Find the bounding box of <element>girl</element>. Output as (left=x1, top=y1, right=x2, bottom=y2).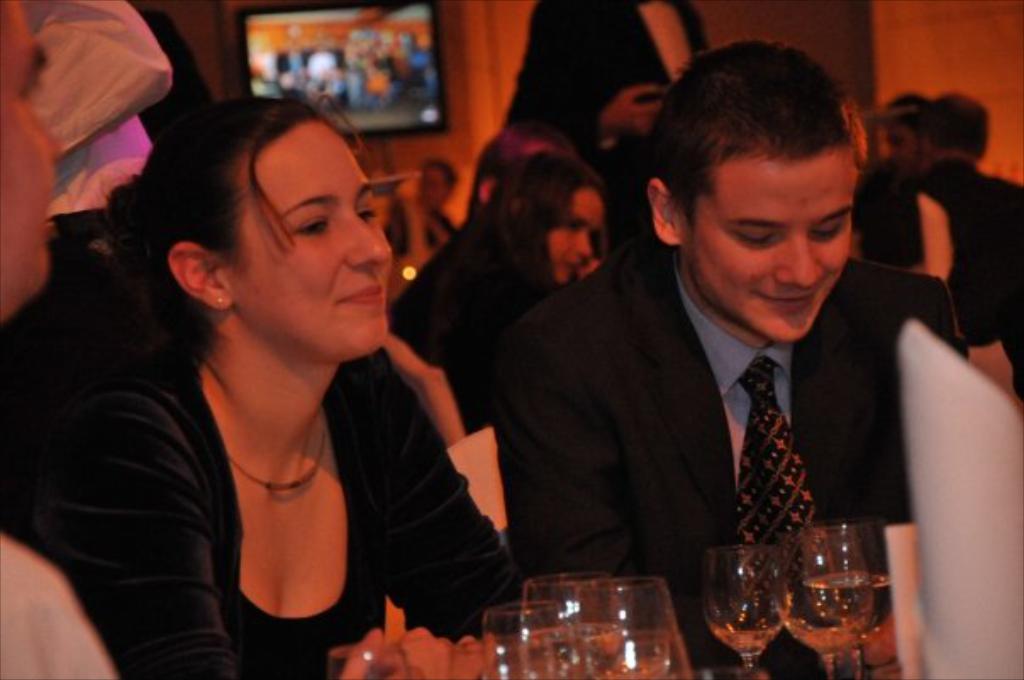
(left=0, top=78, right=534, bottom=678).
